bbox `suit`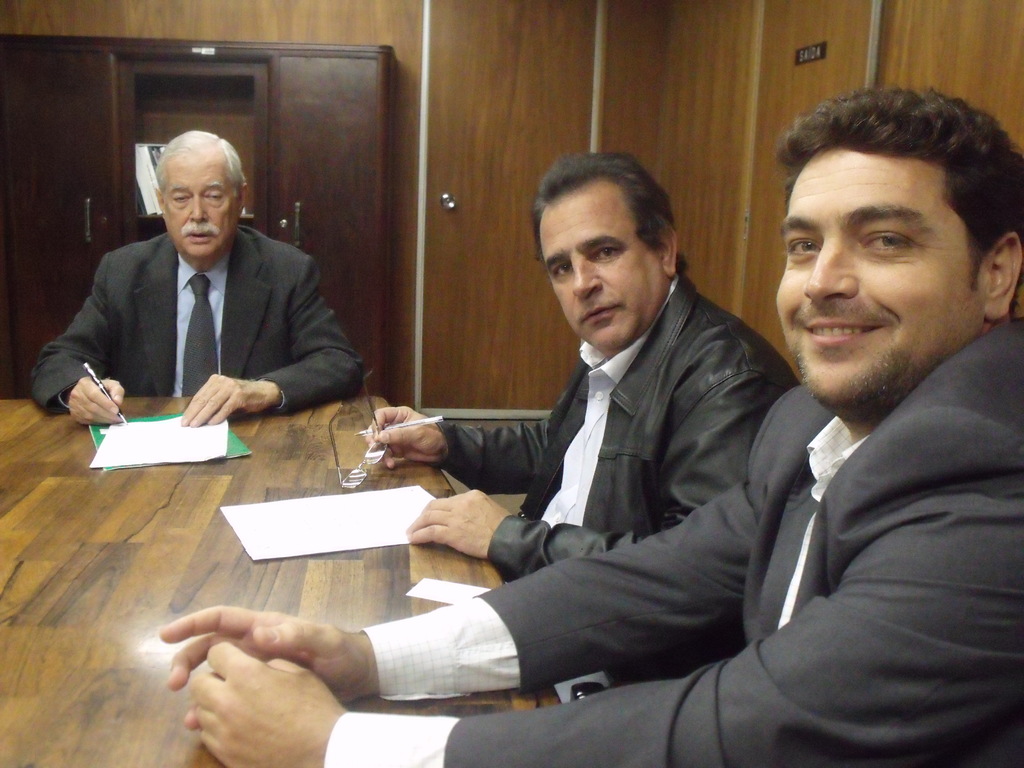
(left=27, top=237, right=366, bottom=419)
